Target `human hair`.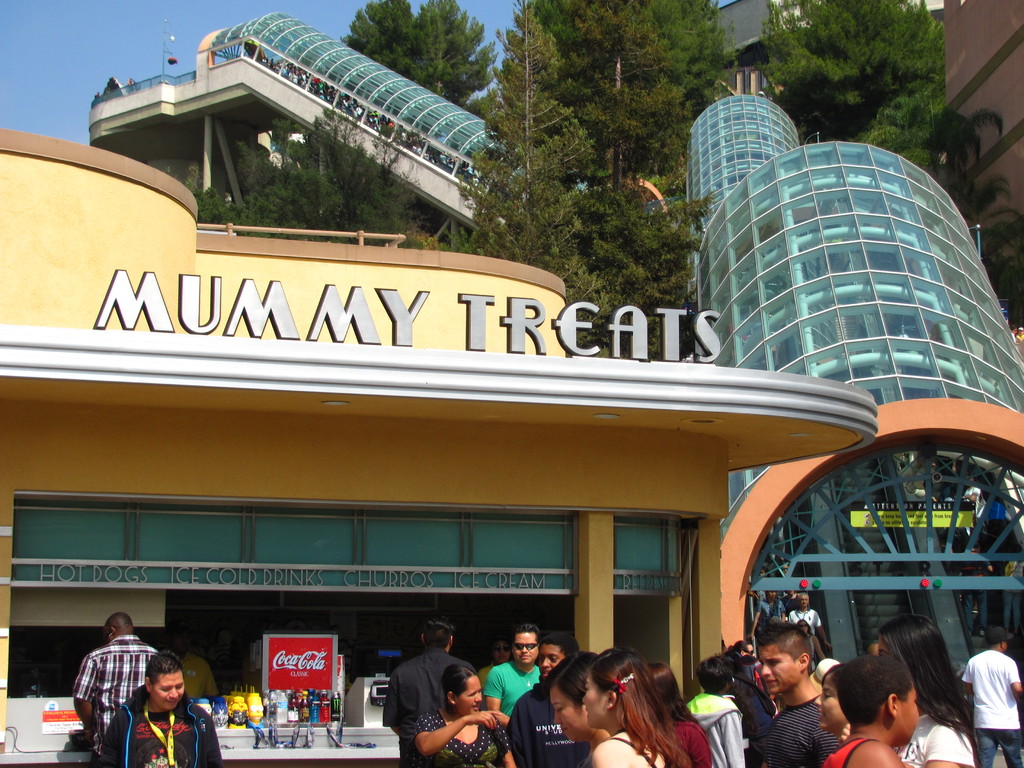
Target region: detection(104, 611, 132, 634).
